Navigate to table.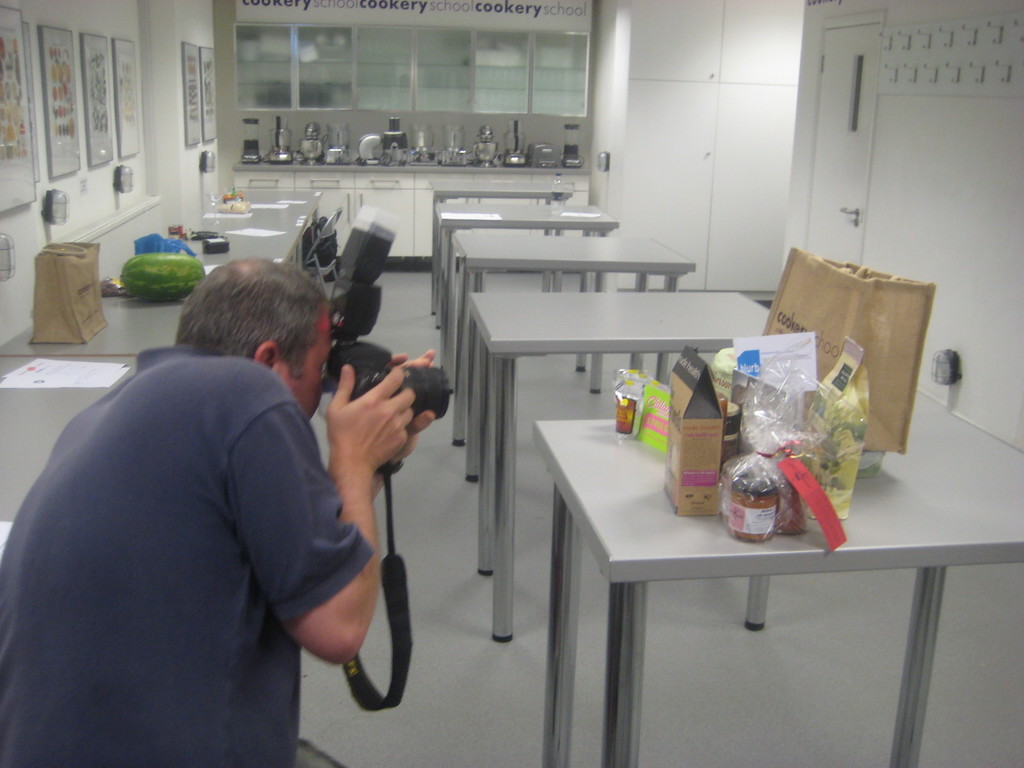
Navigation target: BBox(451, 223, 700, 279).
